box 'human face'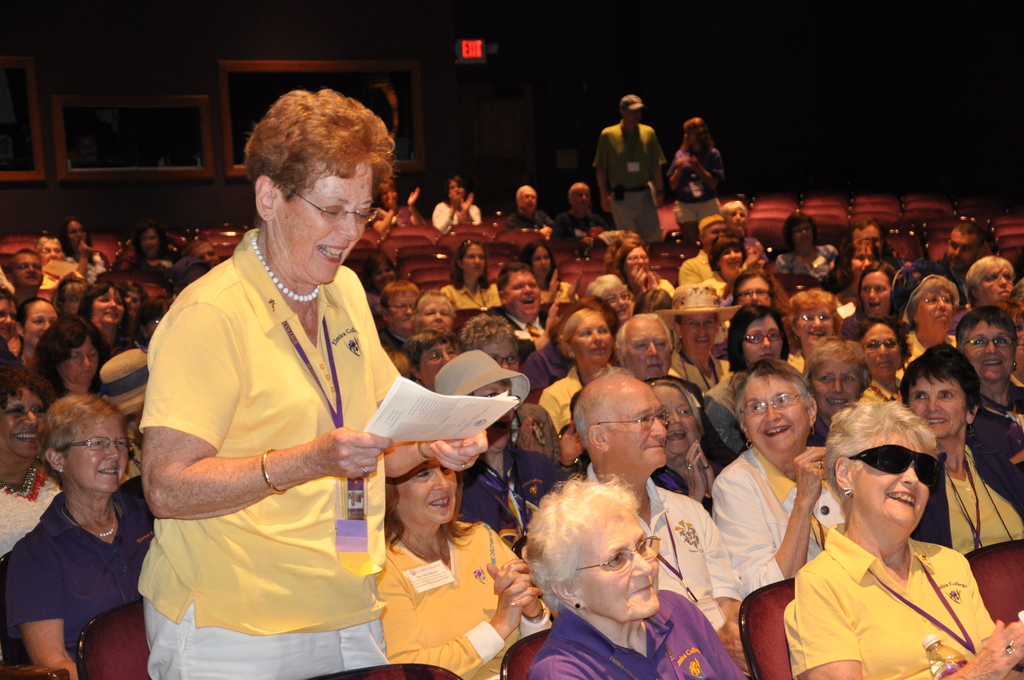
locate(605, 384, 665, 469)
